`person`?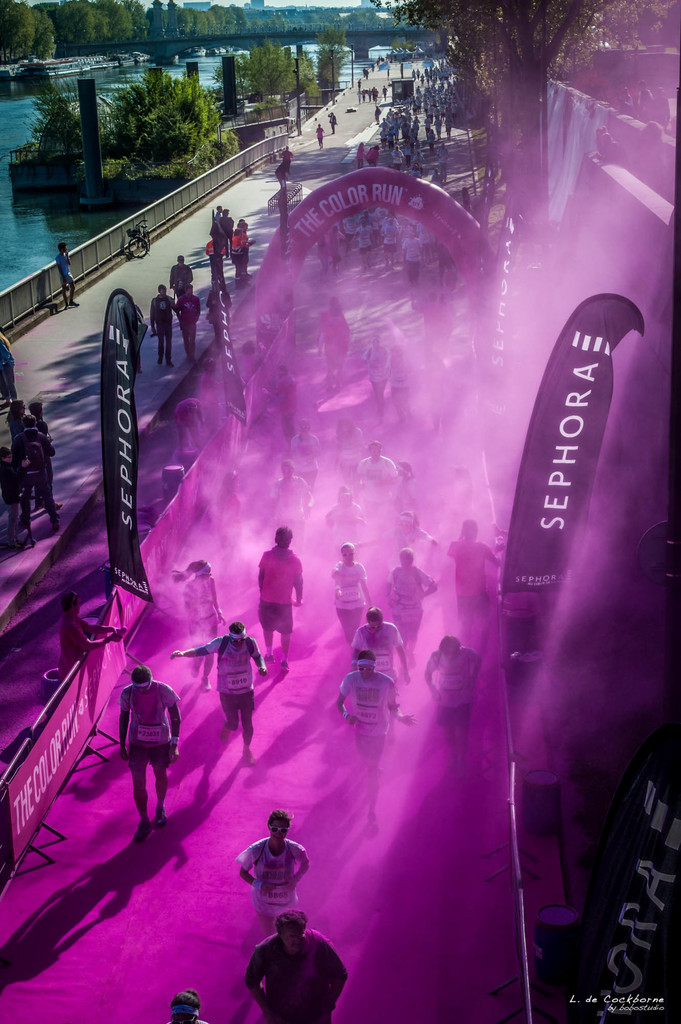
bbox=[420, 634, 490, 783]
